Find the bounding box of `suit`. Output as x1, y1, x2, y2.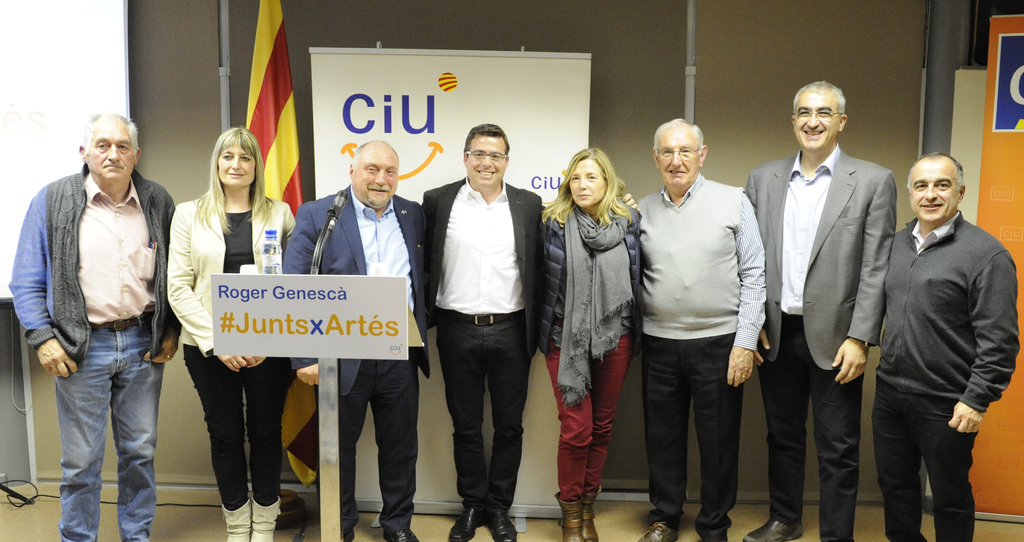
418, 177, 552, 513.
